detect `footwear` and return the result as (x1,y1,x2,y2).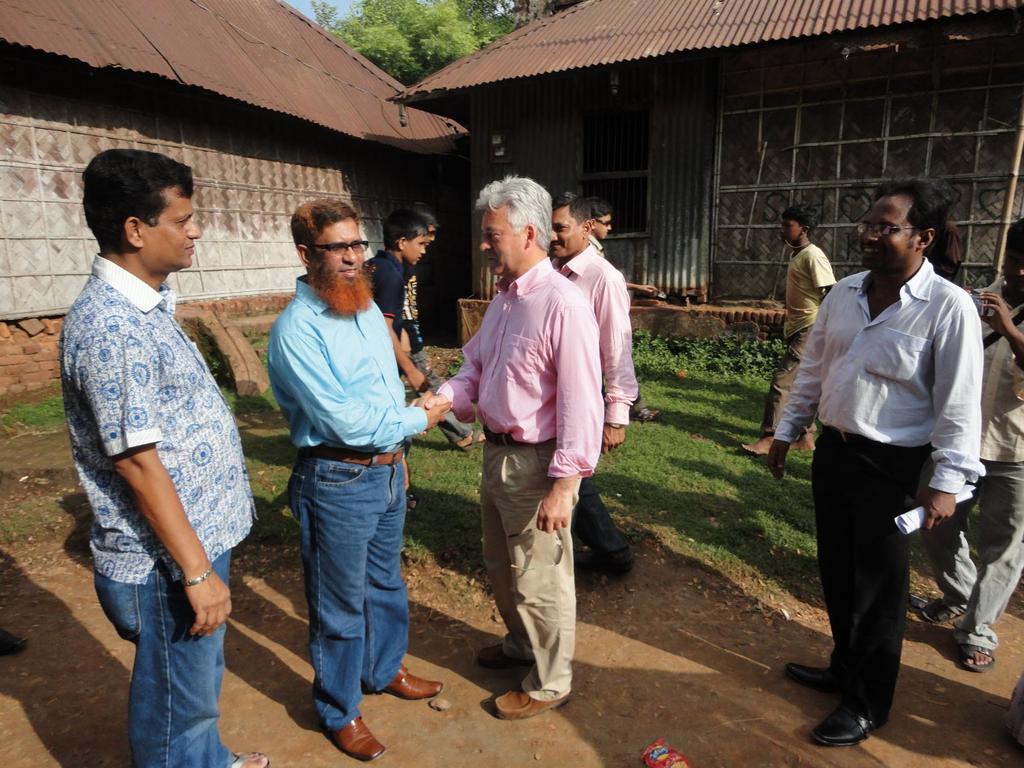
(382,664,444,701).
